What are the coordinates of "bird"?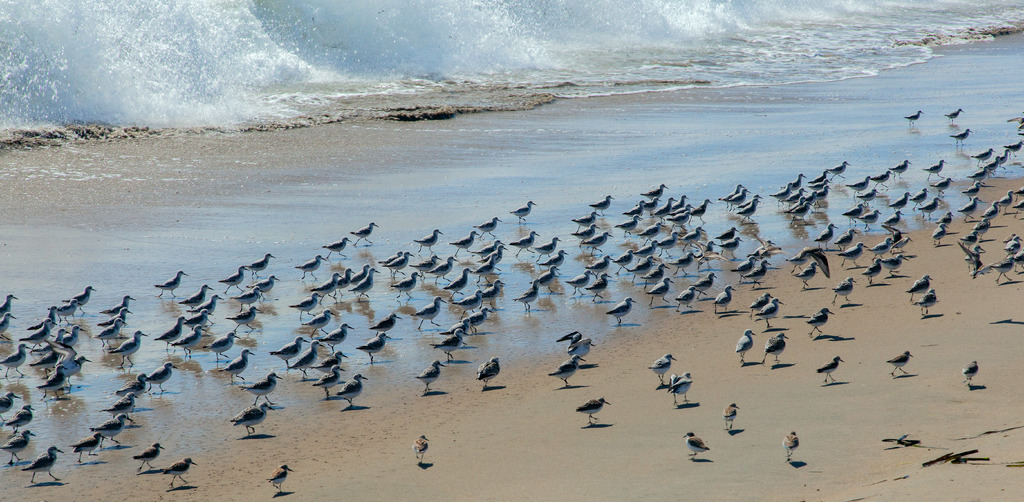
bbox=[0, 432, 31, 463].
